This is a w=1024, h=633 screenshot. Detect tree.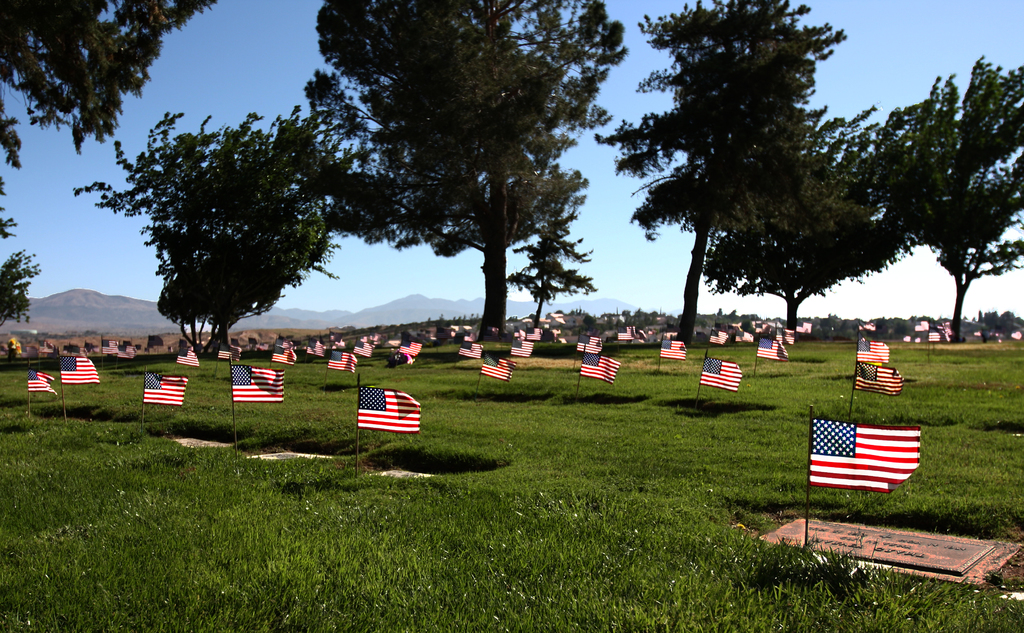
crop(911, 54, 1023, 339).
